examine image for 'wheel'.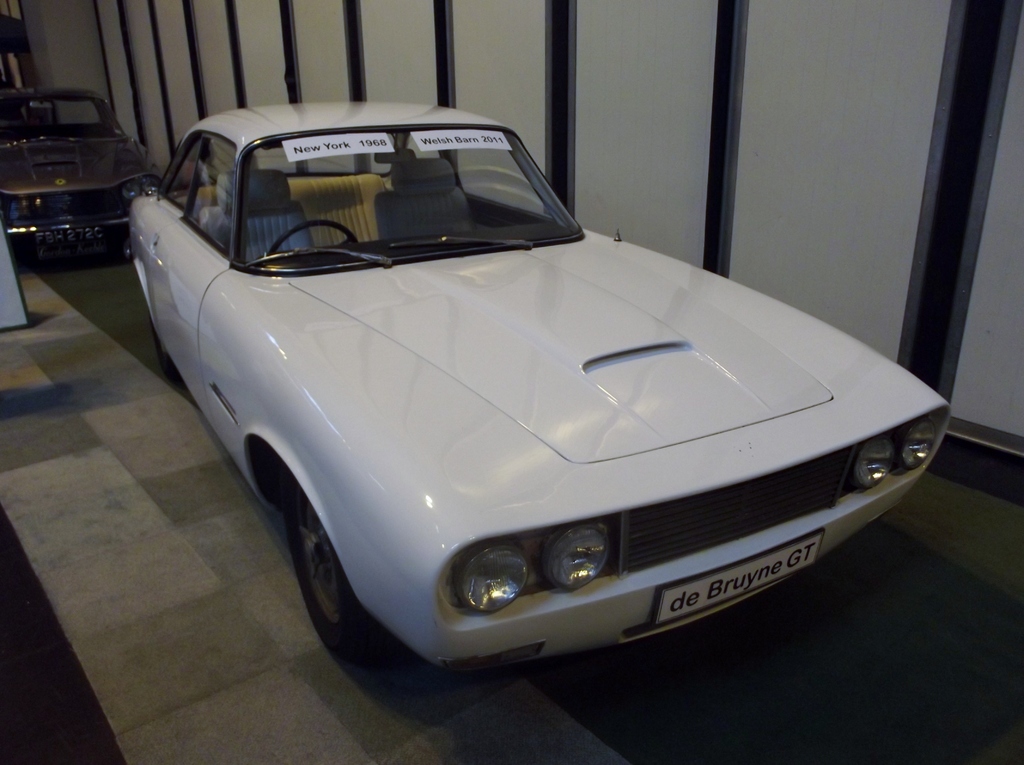
Examination result: (x1=264, y1=220, x2=359, y2=251).
